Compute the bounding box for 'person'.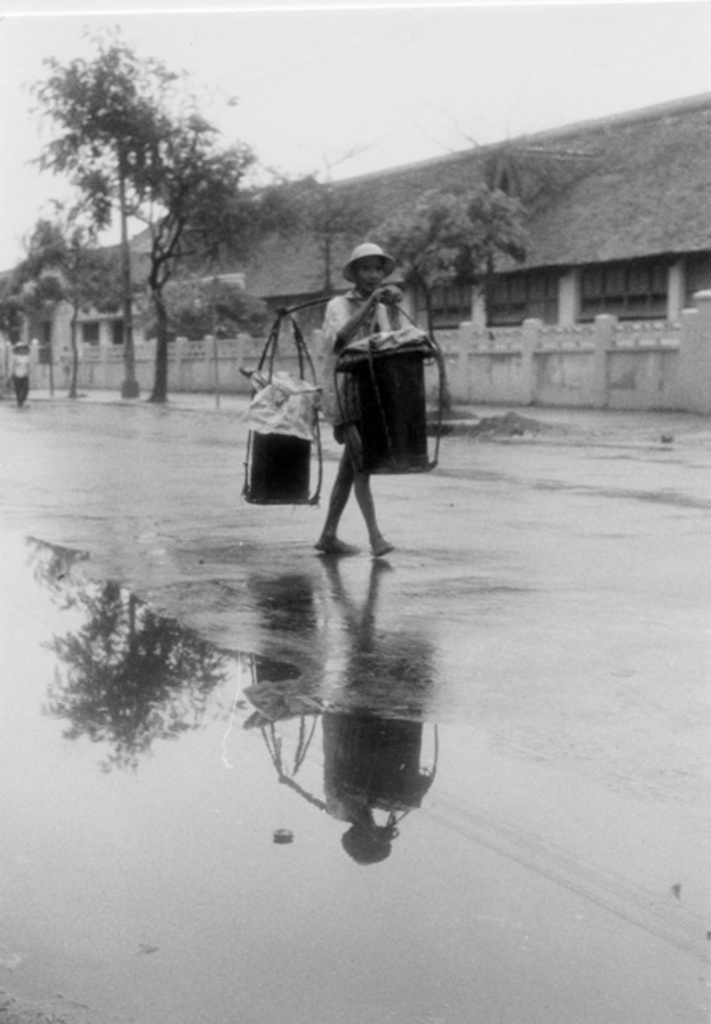
left=8, top=340, right=30, bottom=411.
